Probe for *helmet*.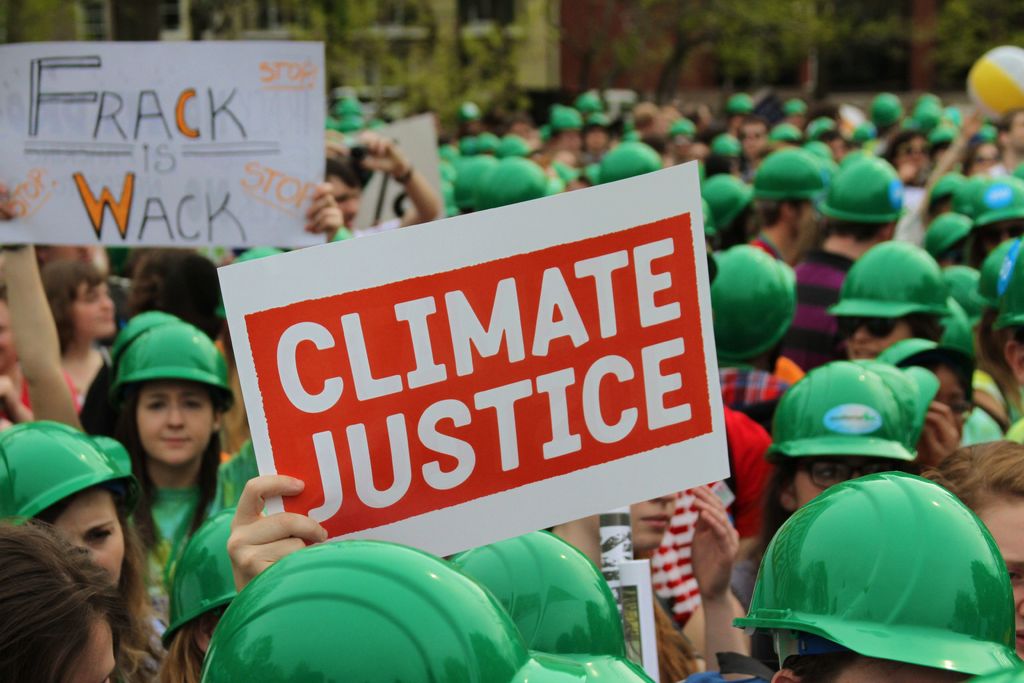
Probe result: bbox=[111, 308, 177, 358].
